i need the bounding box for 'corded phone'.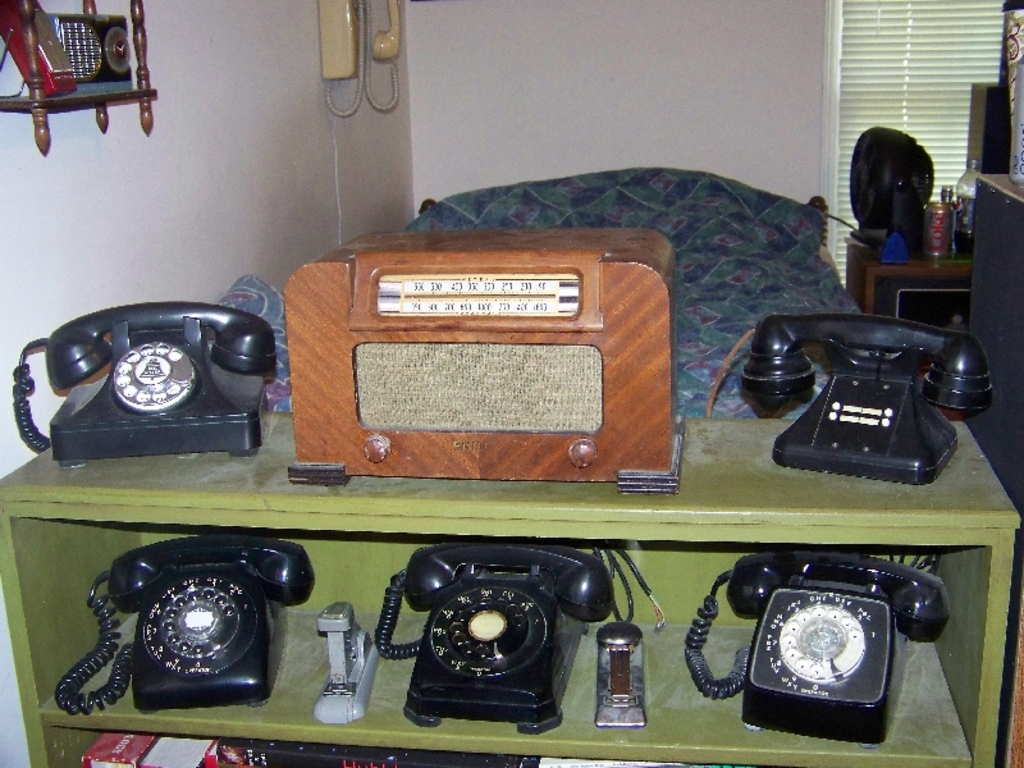
Here it is: detection(680, 547, 950, 744).
